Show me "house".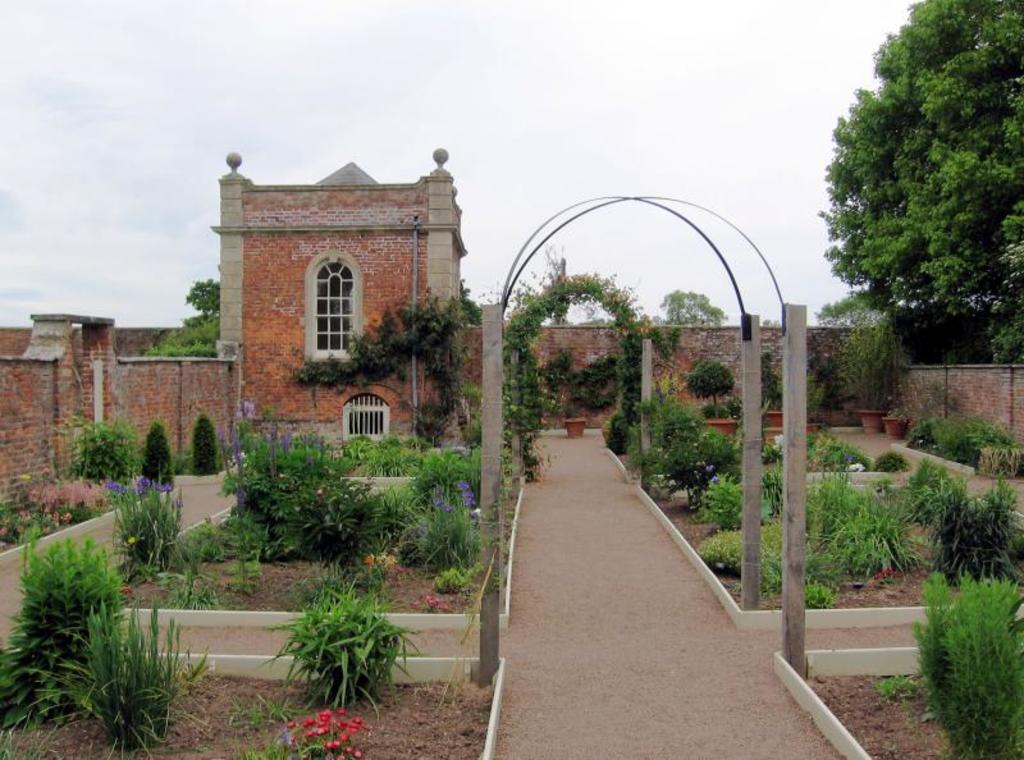
"house" is here: rect(195, 145, 490, 445).
